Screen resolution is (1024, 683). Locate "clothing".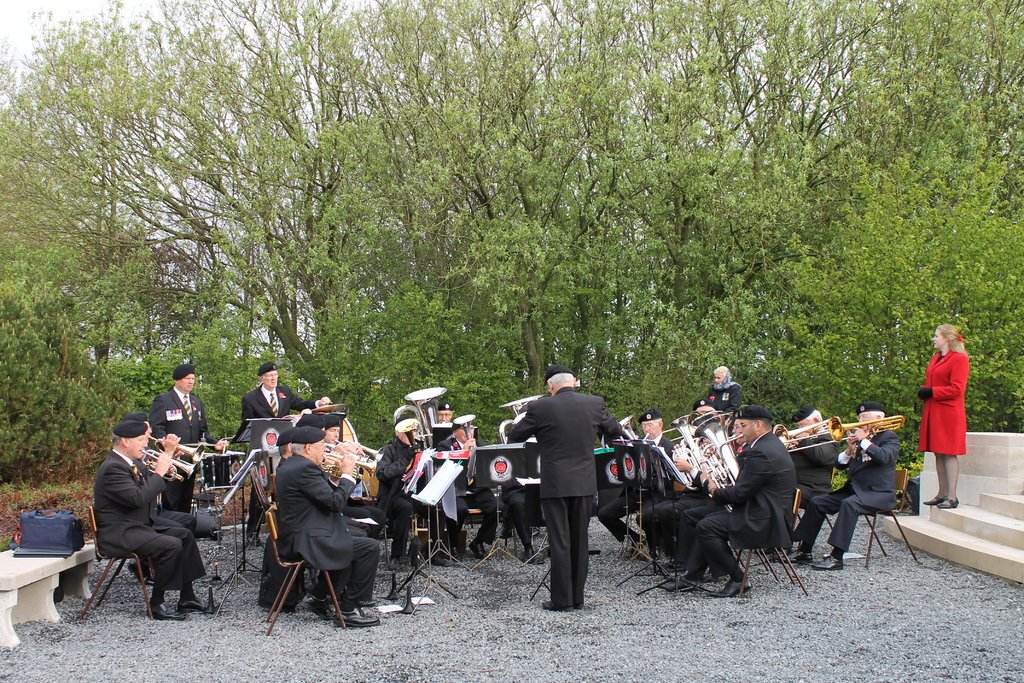
locate(380, 438, 425, 562).
